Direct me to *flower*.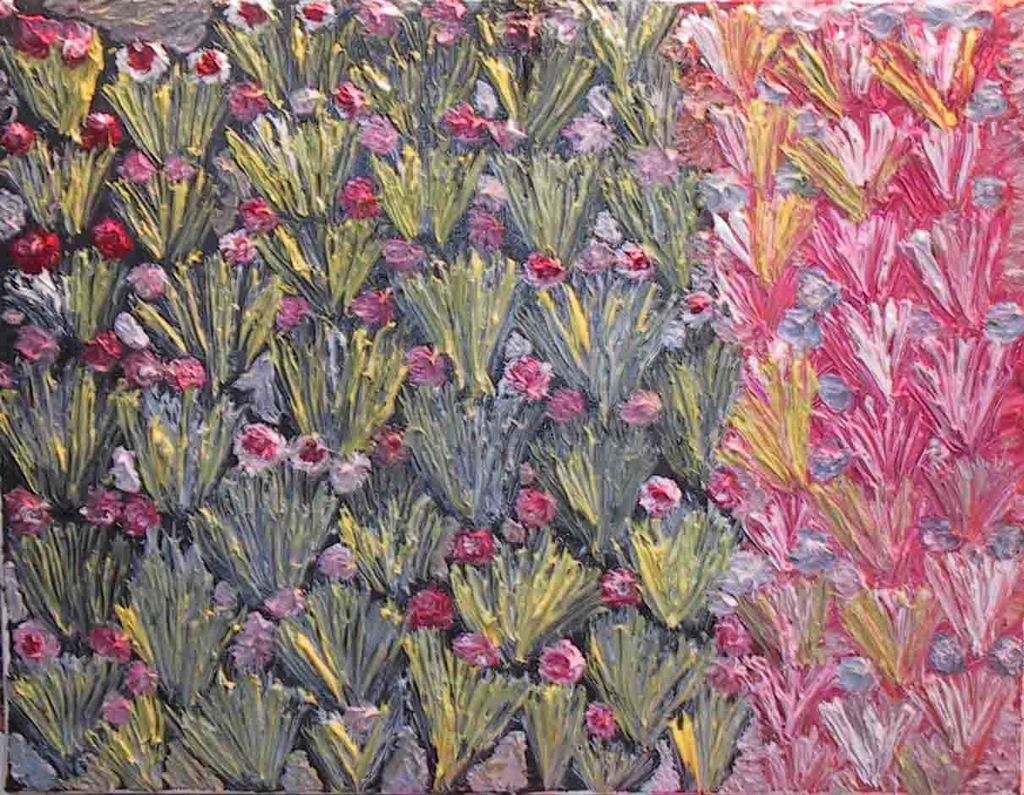
Direction: (left=59, top=16, right=92, bottom=70).
